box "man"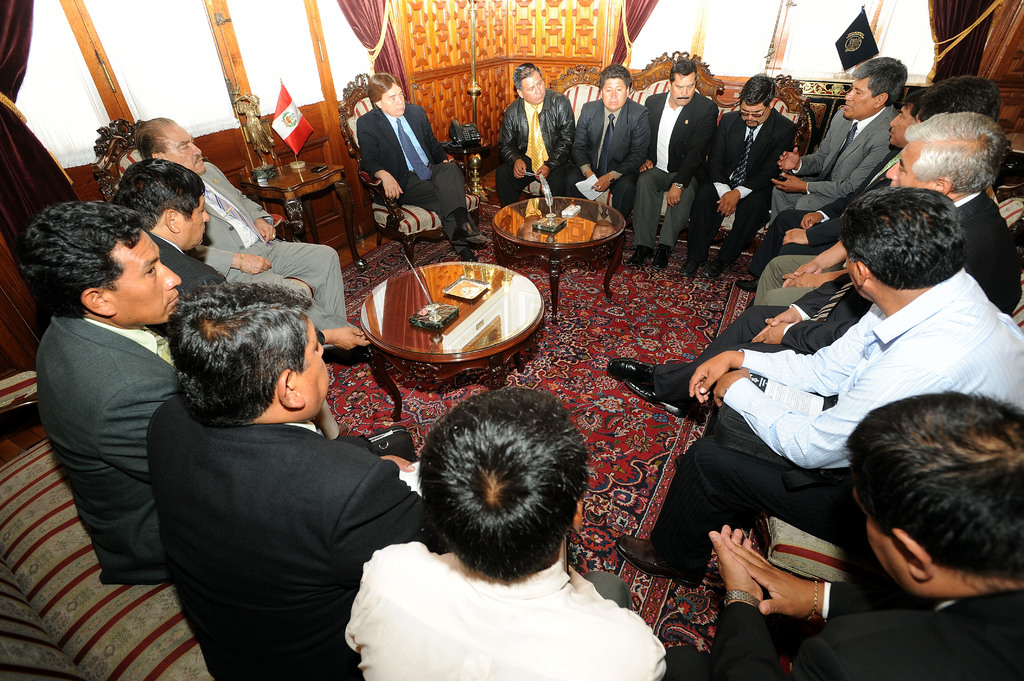
detection(683, 72, 798, 284)
